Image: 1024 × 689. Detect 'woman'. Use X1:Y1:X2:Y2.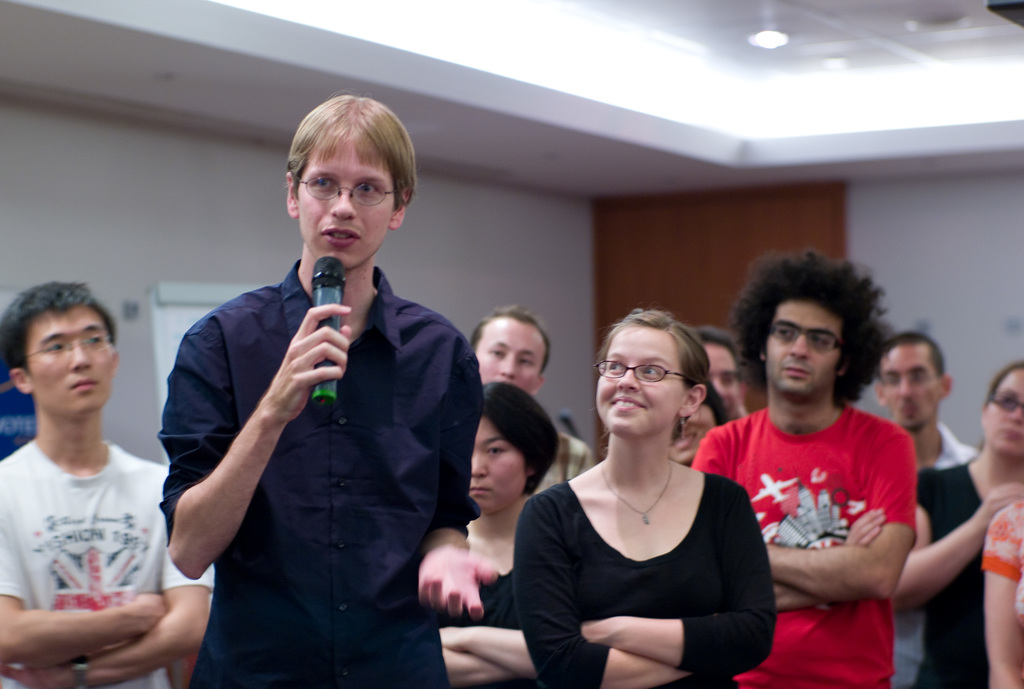
436:380:561:688.
